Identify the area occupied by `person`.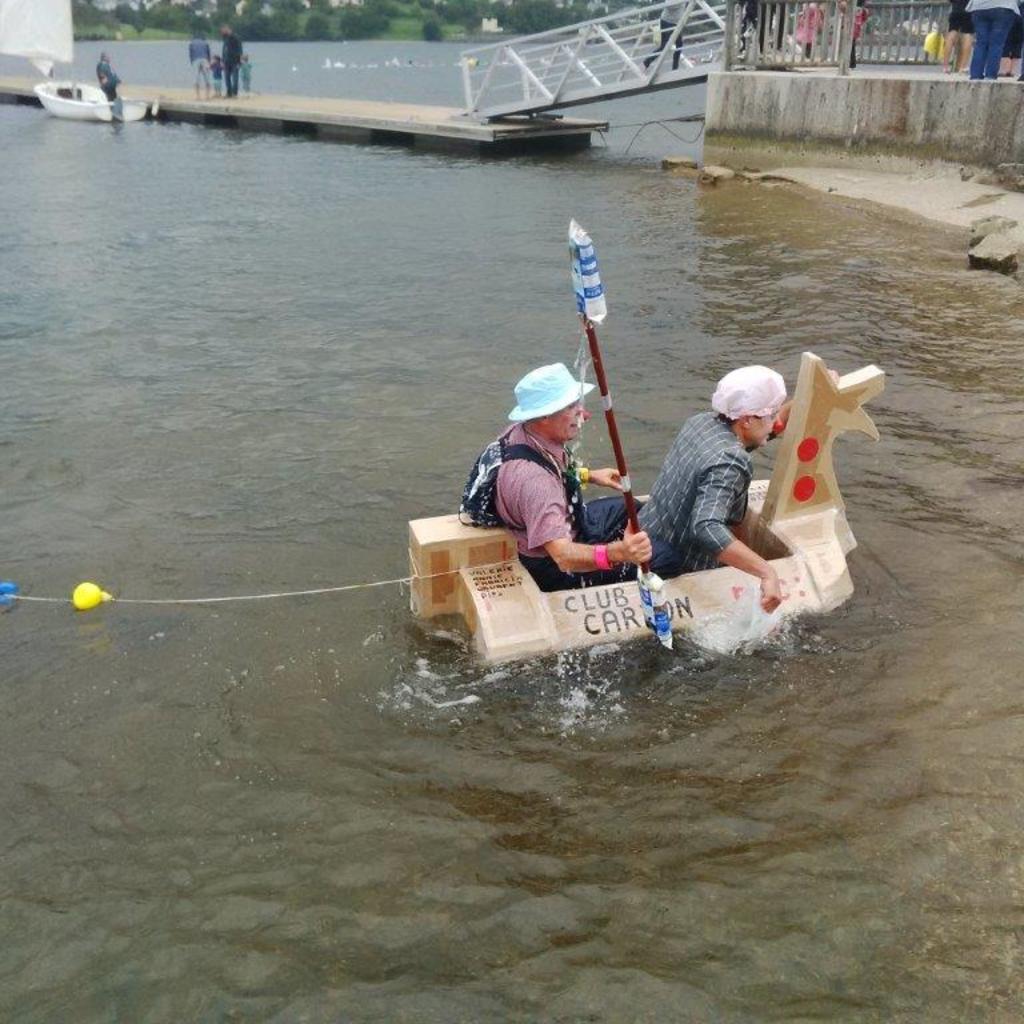
Area: bbox(968, 0, 1020, 81).
